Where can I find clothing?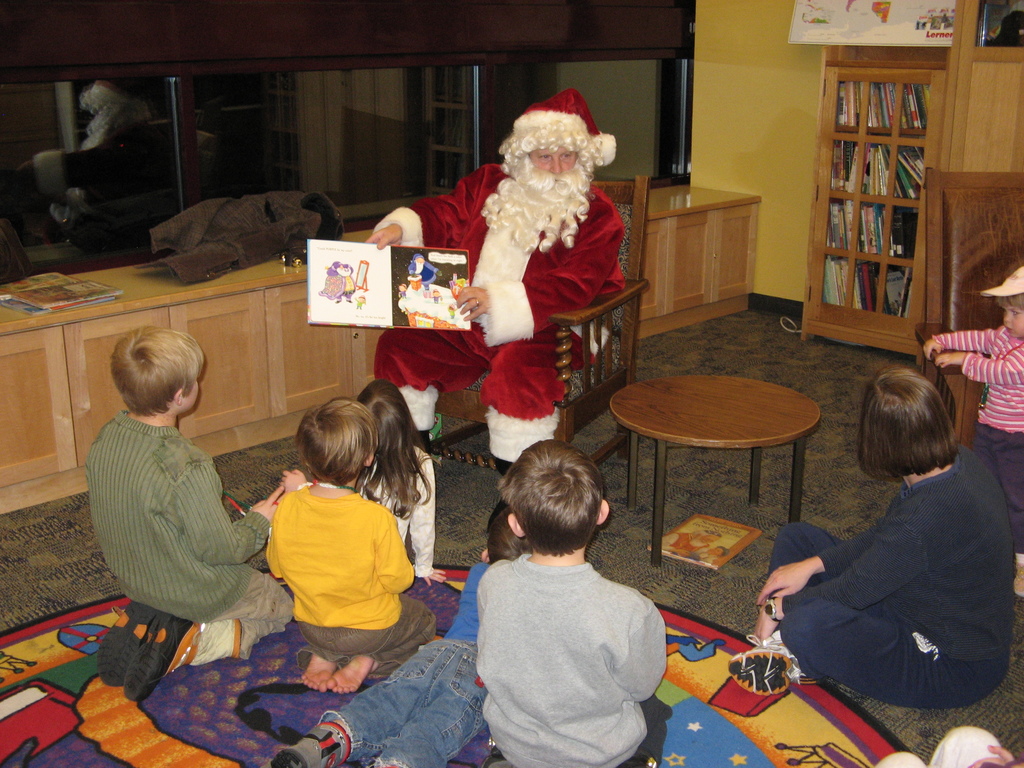
You can find it at (766, 444, 1023, 708).
